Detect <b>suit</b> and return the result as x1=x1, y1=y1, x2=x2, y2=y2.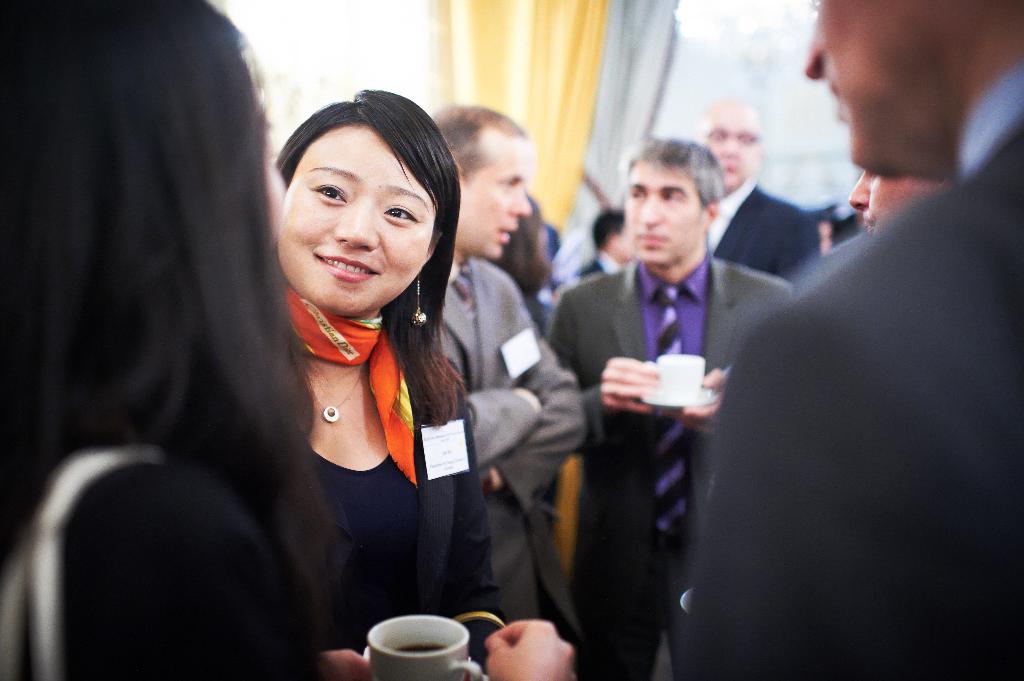
x1=704, y1=178, x2=817, y2=285.
